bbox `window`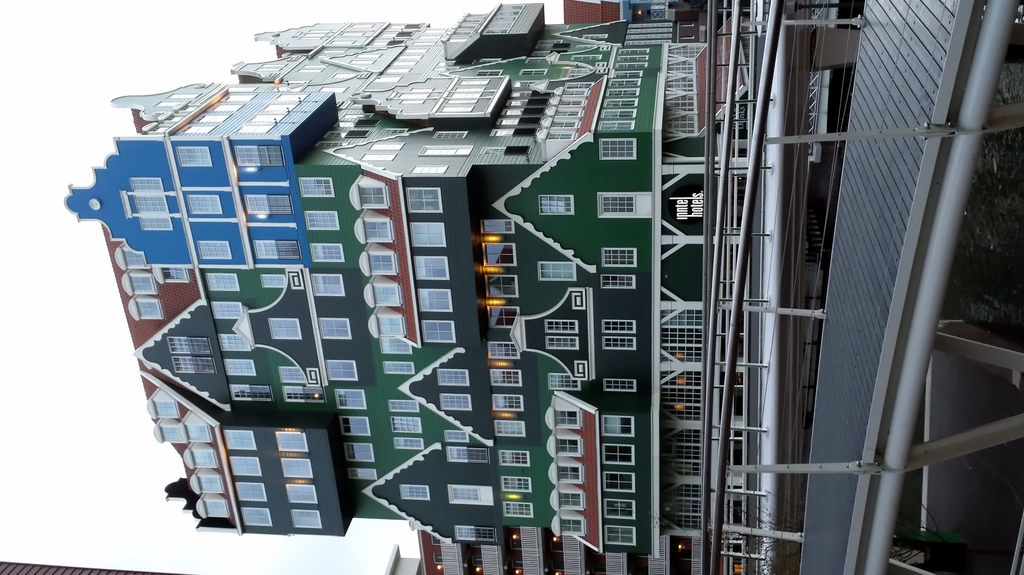
BBox(261, 272, 286, 288)
